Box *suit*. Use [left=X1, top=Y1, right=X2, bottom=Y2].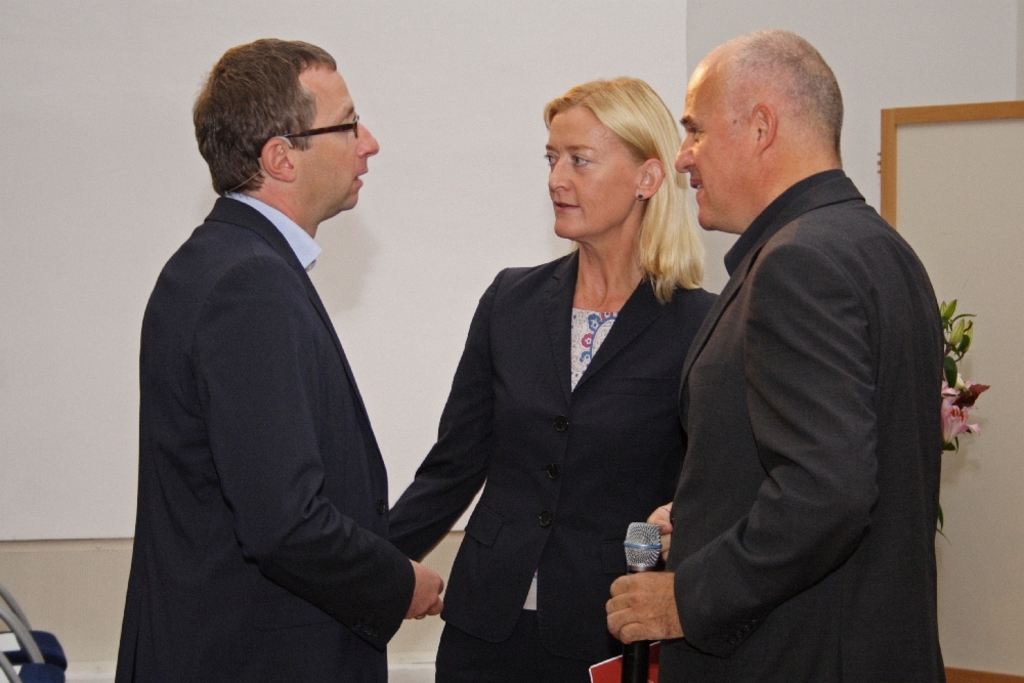
[left=386, top=251, right=722, bottom=682].
